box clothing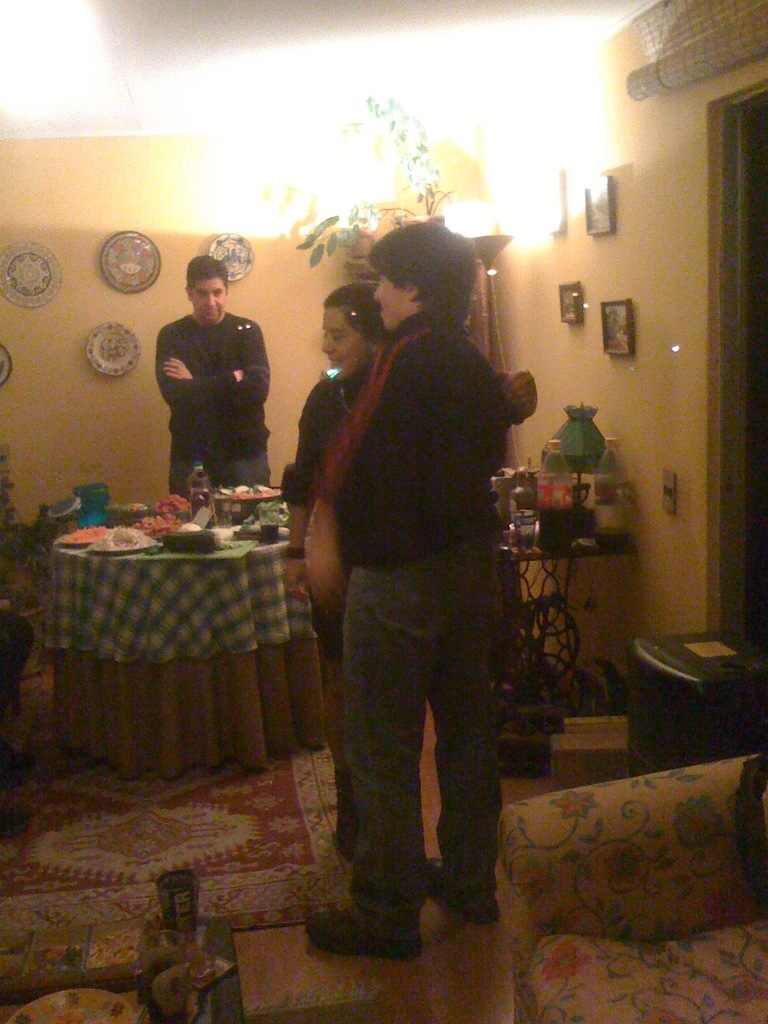
pyautogui.locateOnScreen(148, 294, 282, 490)
